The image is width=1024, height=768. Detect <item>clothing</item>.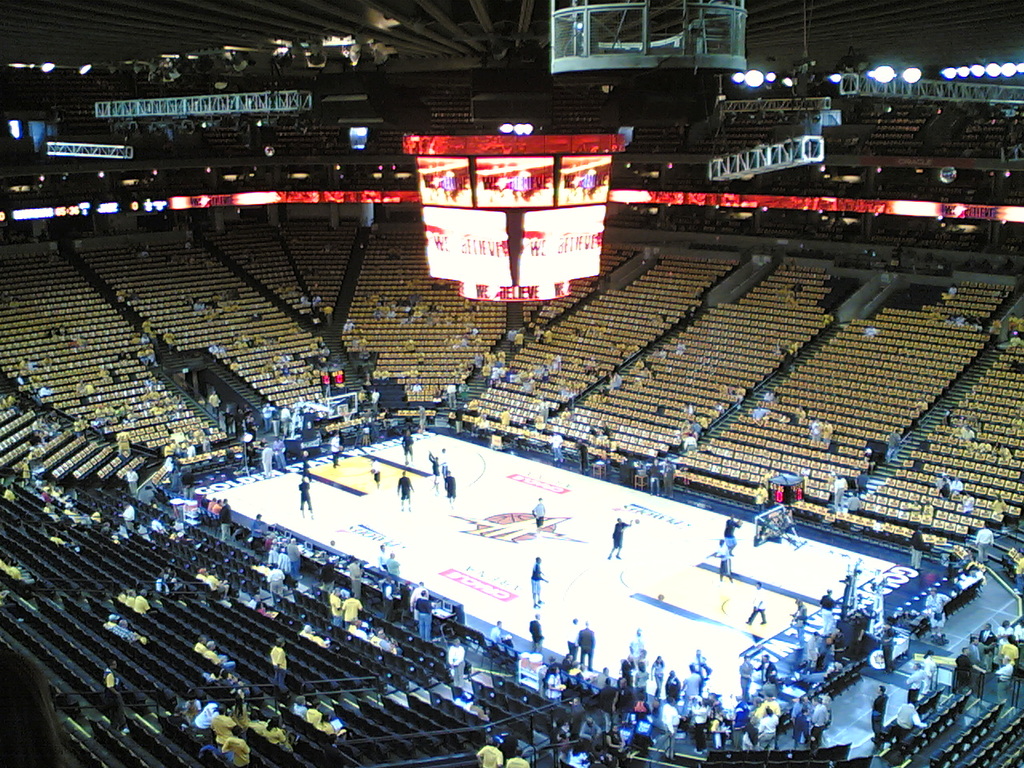
Detection: 910:529:929:571.
